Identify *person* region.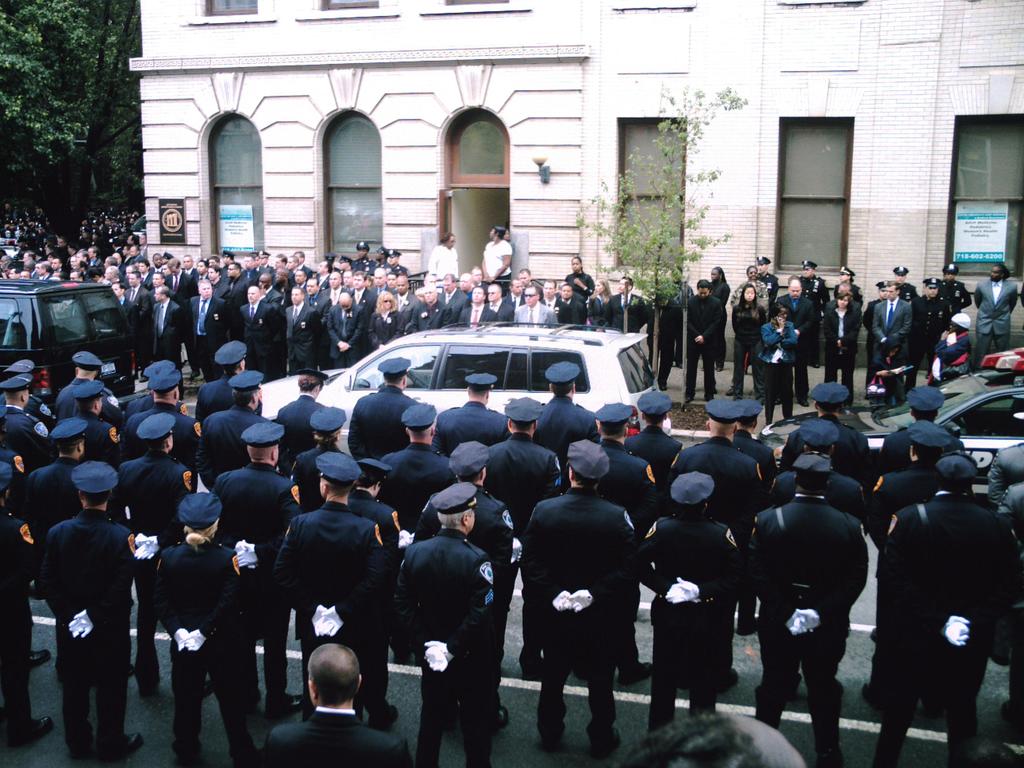
Region: (left=871, top=452, right=1021, bottom=767).
